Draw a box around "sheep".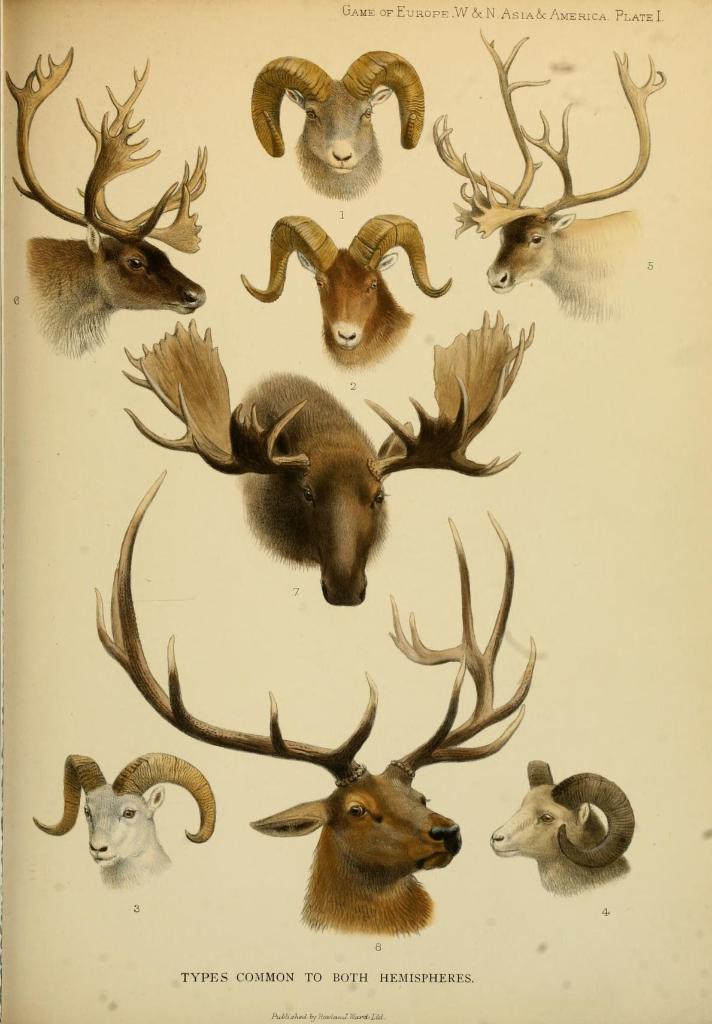
490:756:635:896.
